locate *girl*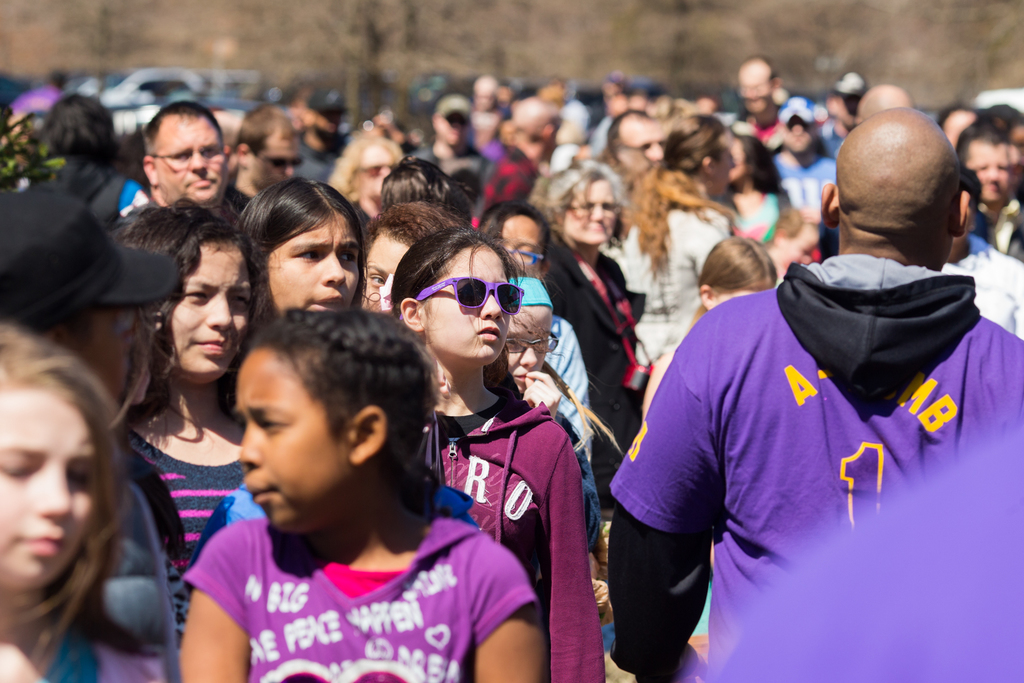
(x1=224, y1=172, x2=358, y2=330)
